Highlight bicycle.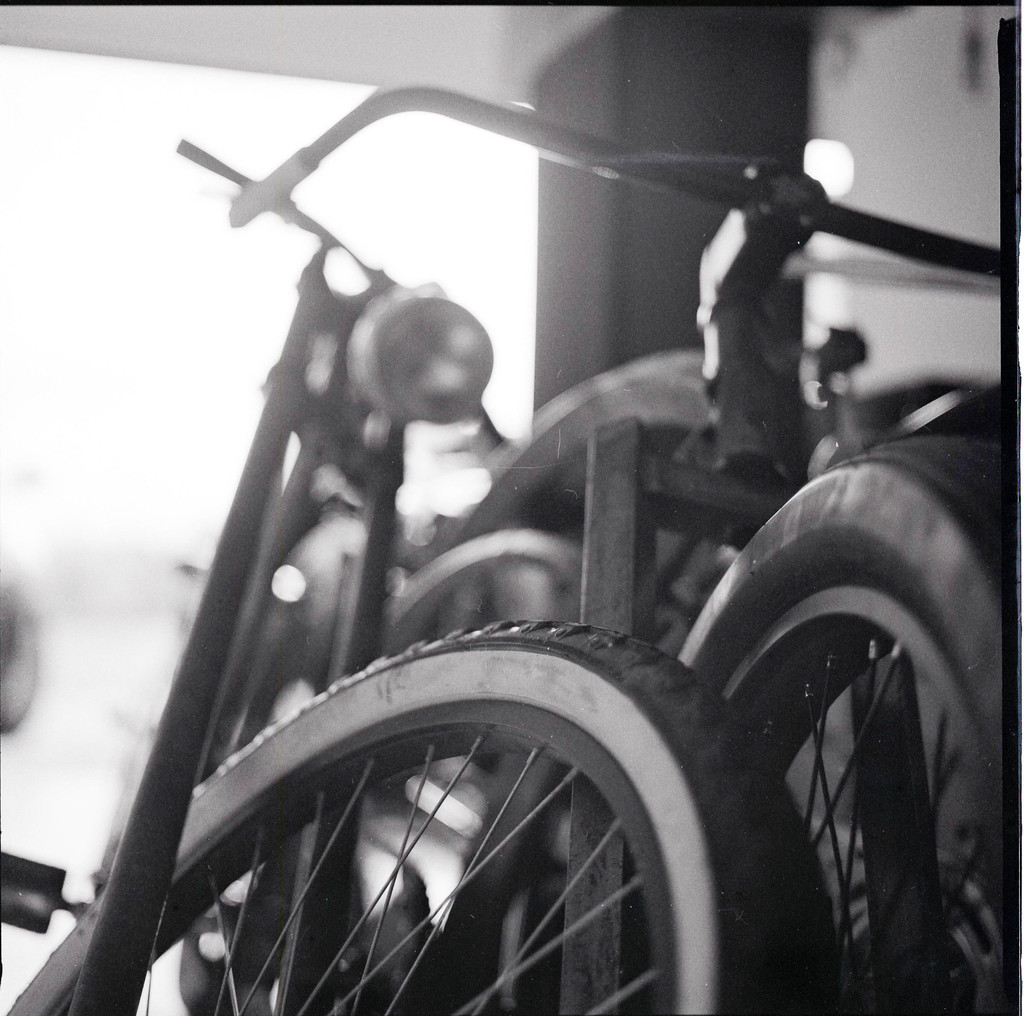
Highlighted region: l=0, t=85, r=1005, b=1015.
